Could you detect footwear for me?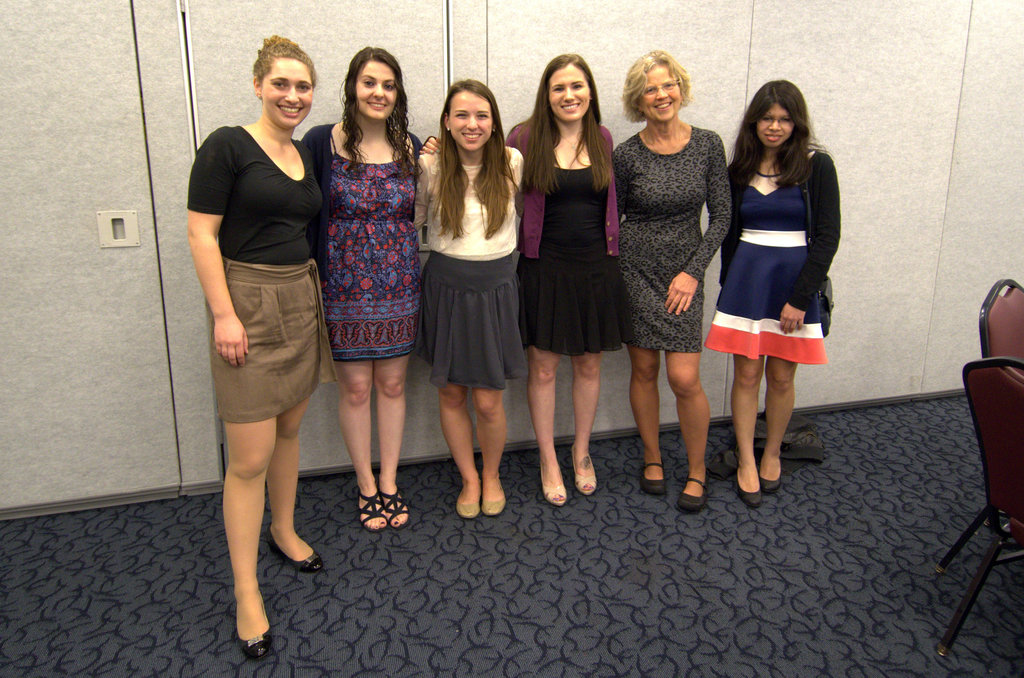
Detection result: [left=570, top=467, right=598, bottom=509].
